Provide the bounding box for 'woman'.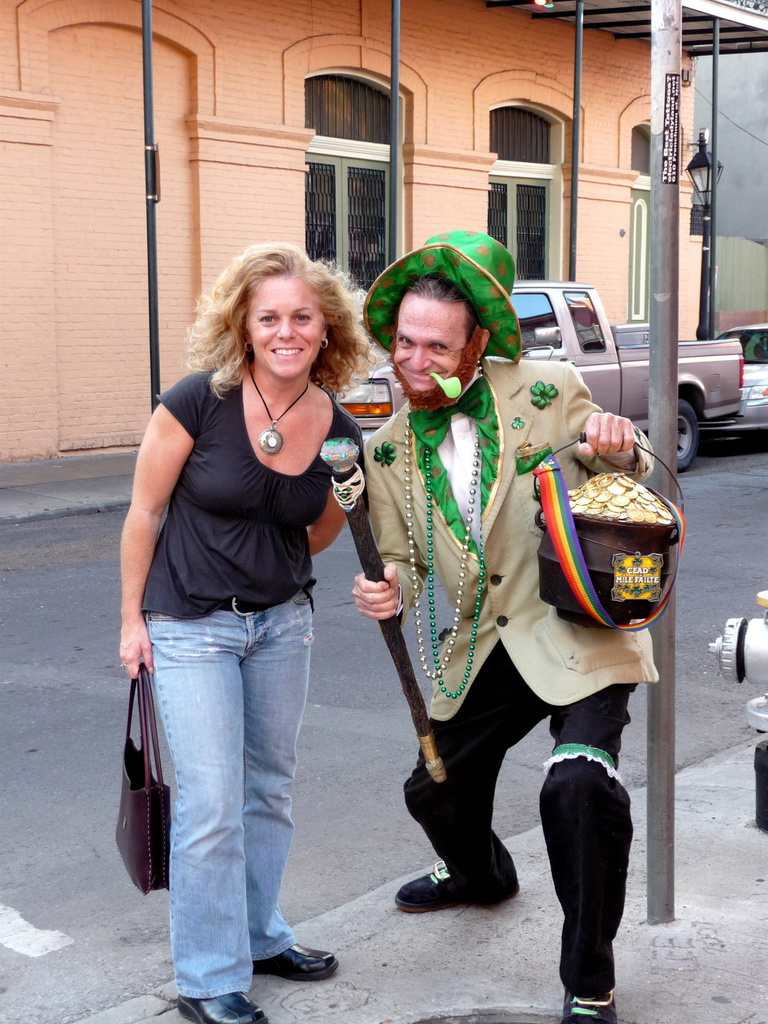
<bbox>114, 225, 389, 997</bbox>.
